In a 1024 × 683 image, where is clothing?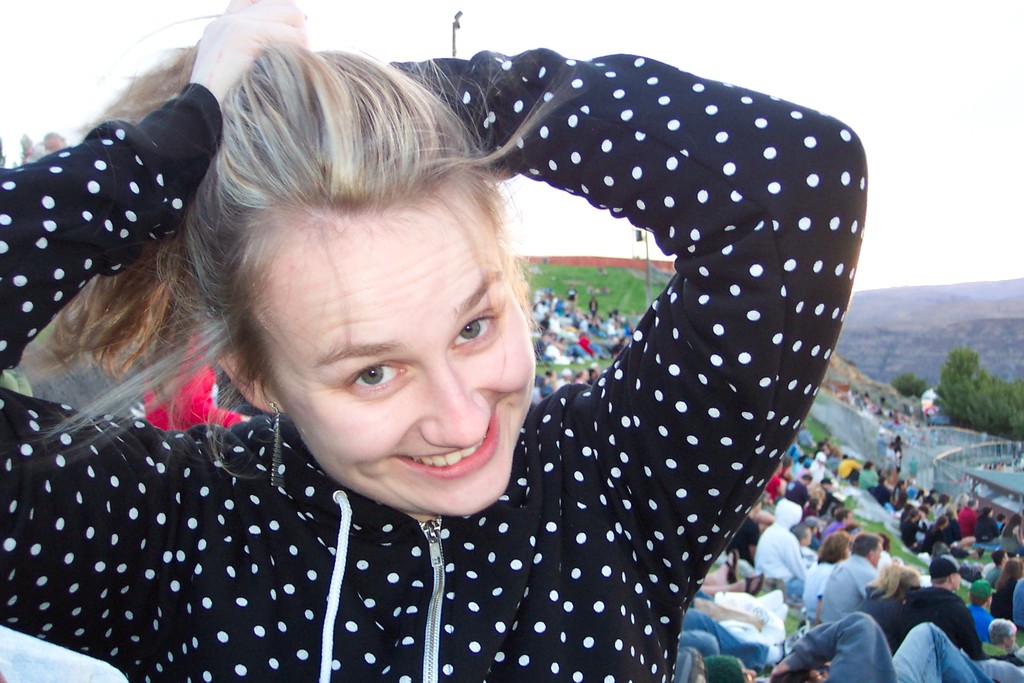
bbox=(836, 460, 856, 482).
